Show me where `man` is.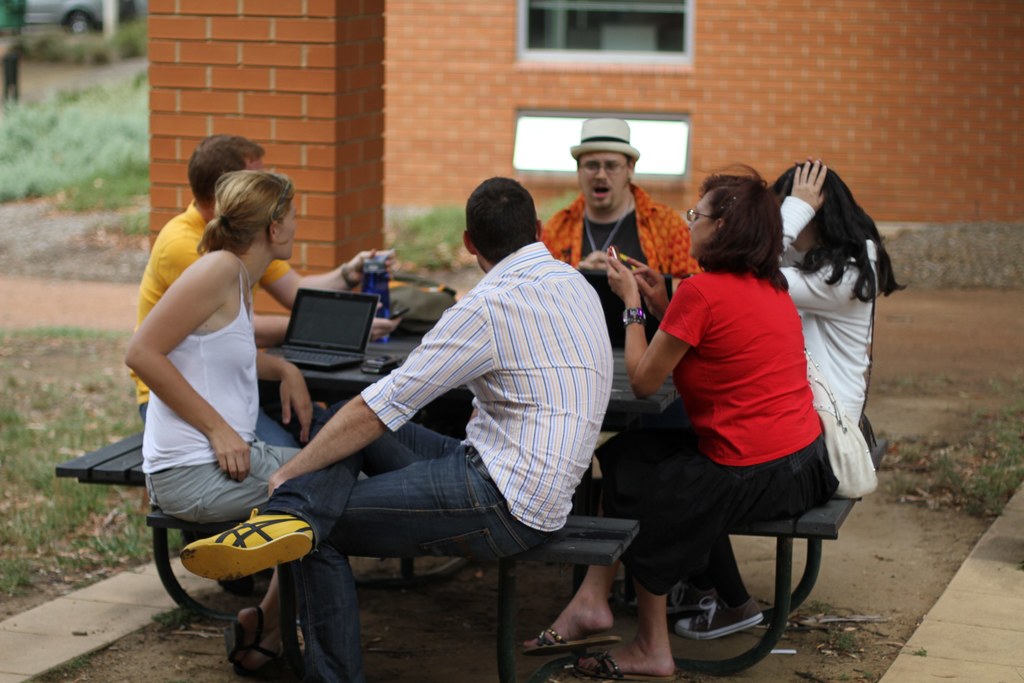
`man` is at <bbox>255, 173, 621, 657</bbox>.
